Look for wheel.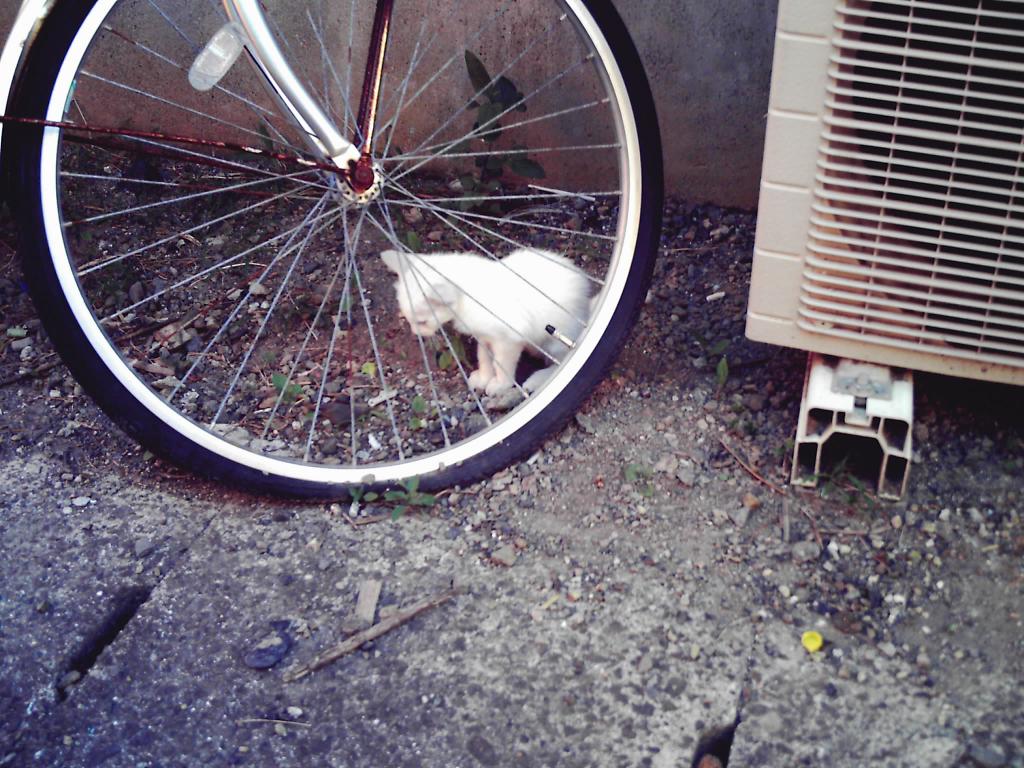
Found: [left=28, top=4, right=658, bottom=476].
